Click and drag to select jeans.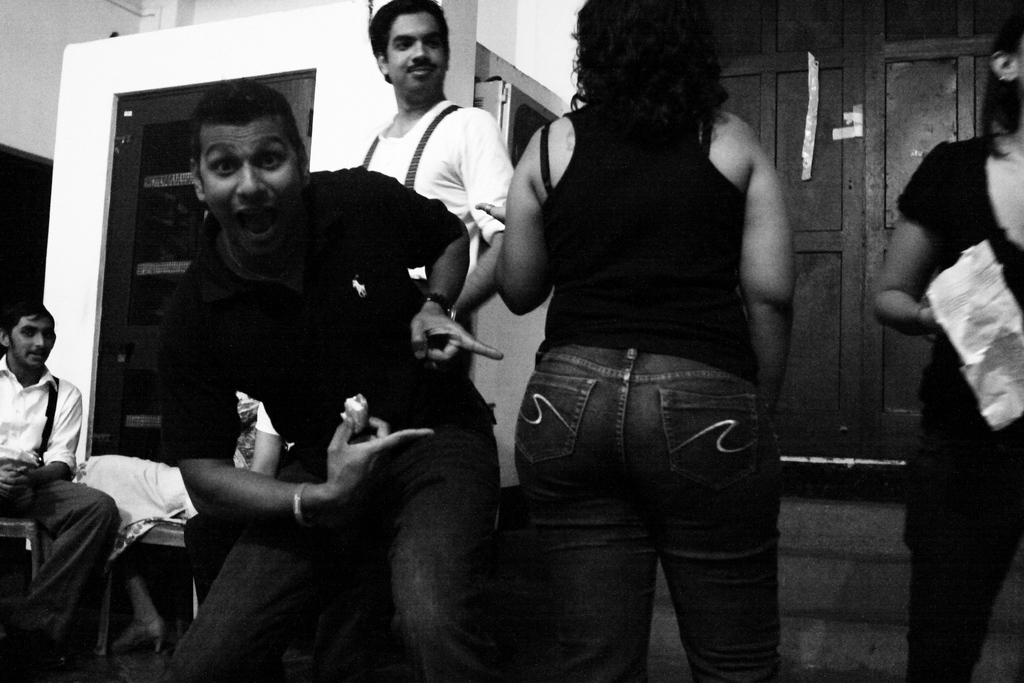
Selection: Rect(511, 347, 787, 682).
